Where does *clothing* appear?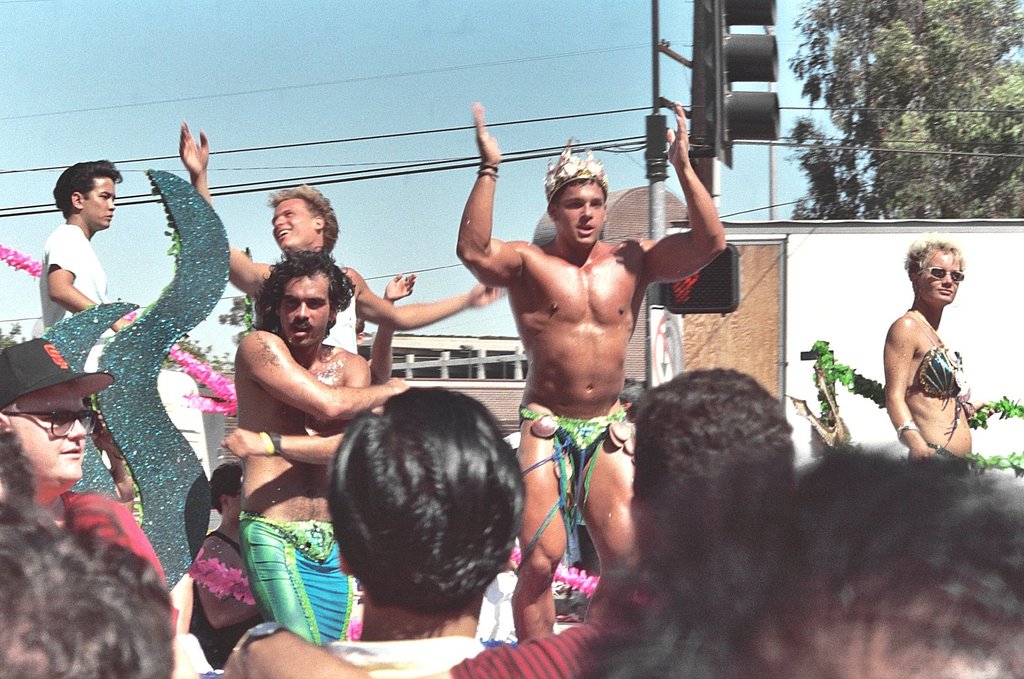
Appears at pyautogui.locateOnScreen(461, 608, 607, 678).
